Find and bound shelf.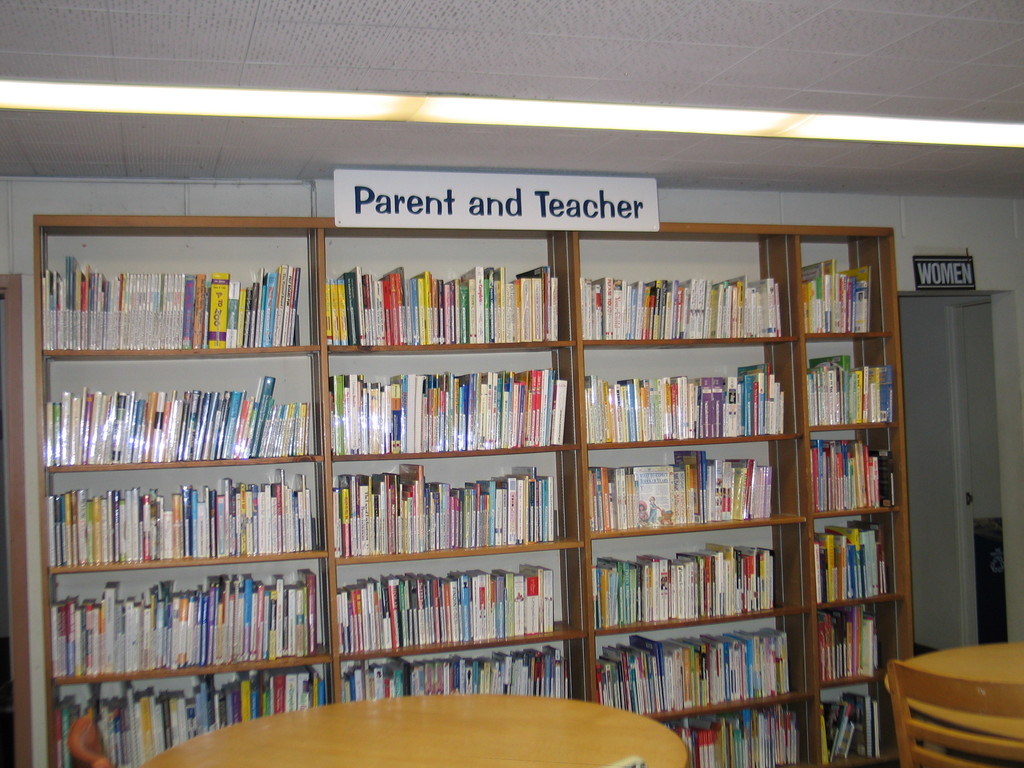
Bound: select_region(568, 510, 804, 640).
